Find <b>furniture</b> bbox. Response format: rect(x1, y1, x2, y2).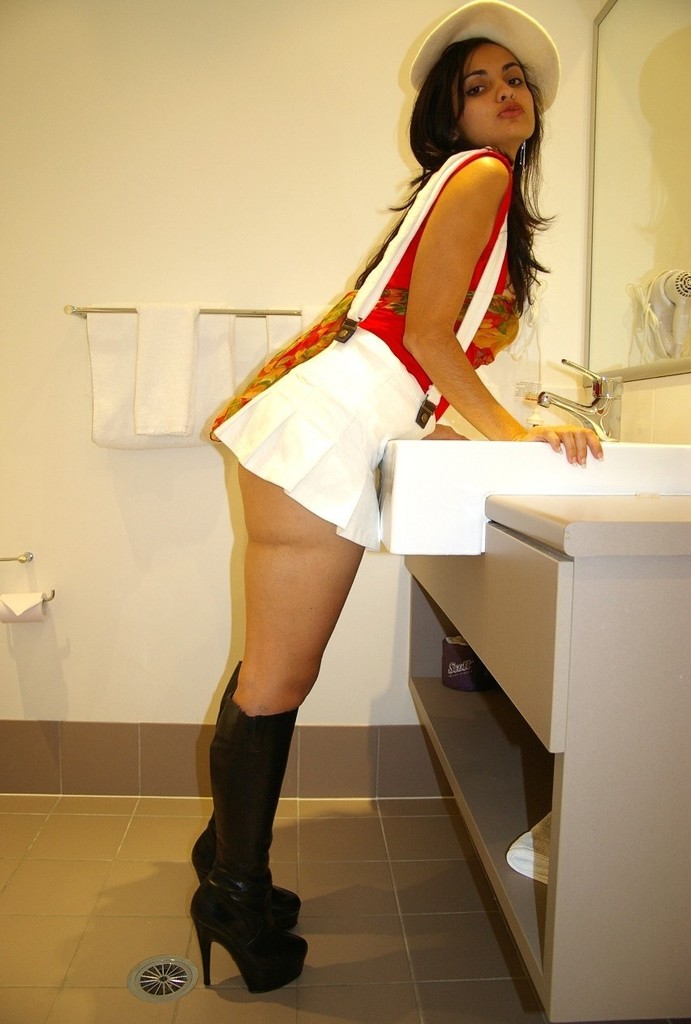
rect(401, 492, 690, 1023).
